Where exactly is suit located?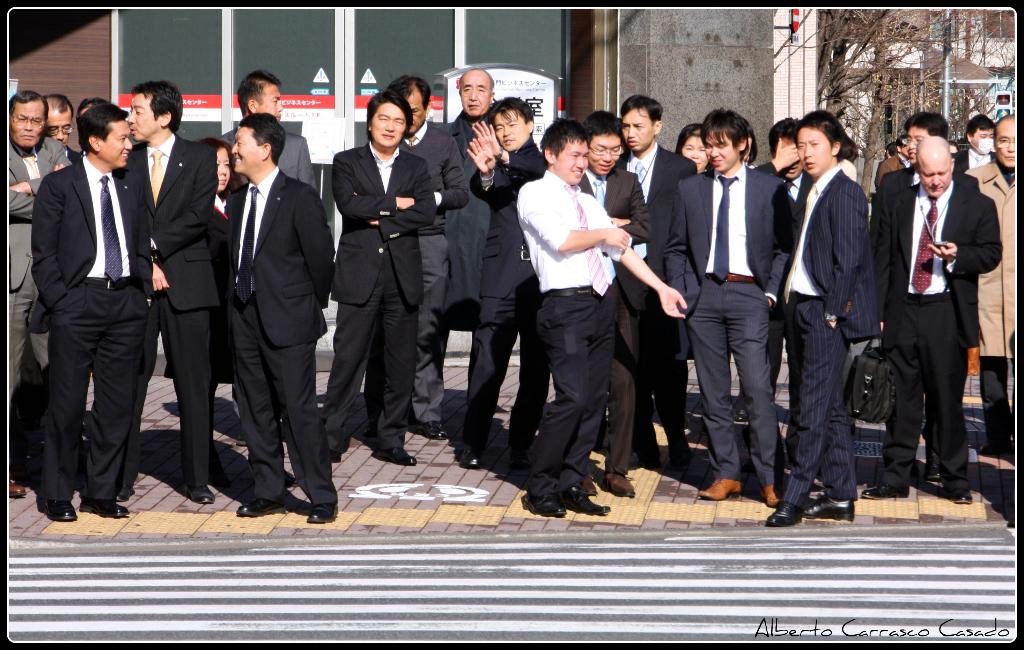
Its bounding box is BBox(666, 170, 797, 360).
